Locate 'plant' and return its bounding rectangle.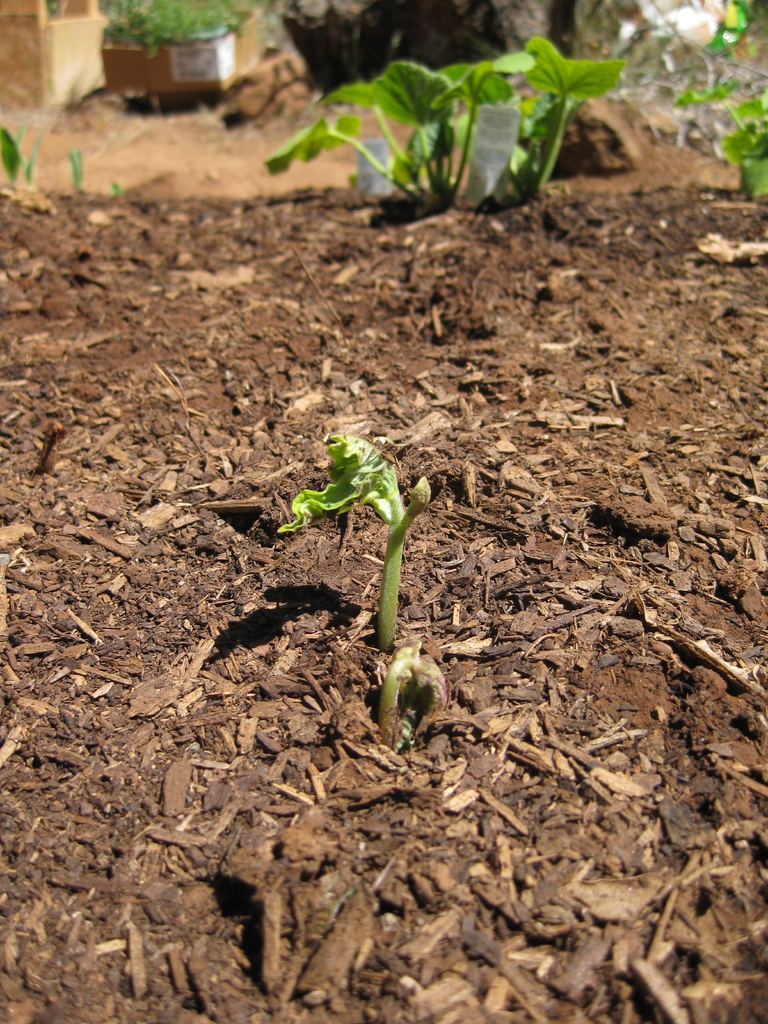
0:116:52:187.
